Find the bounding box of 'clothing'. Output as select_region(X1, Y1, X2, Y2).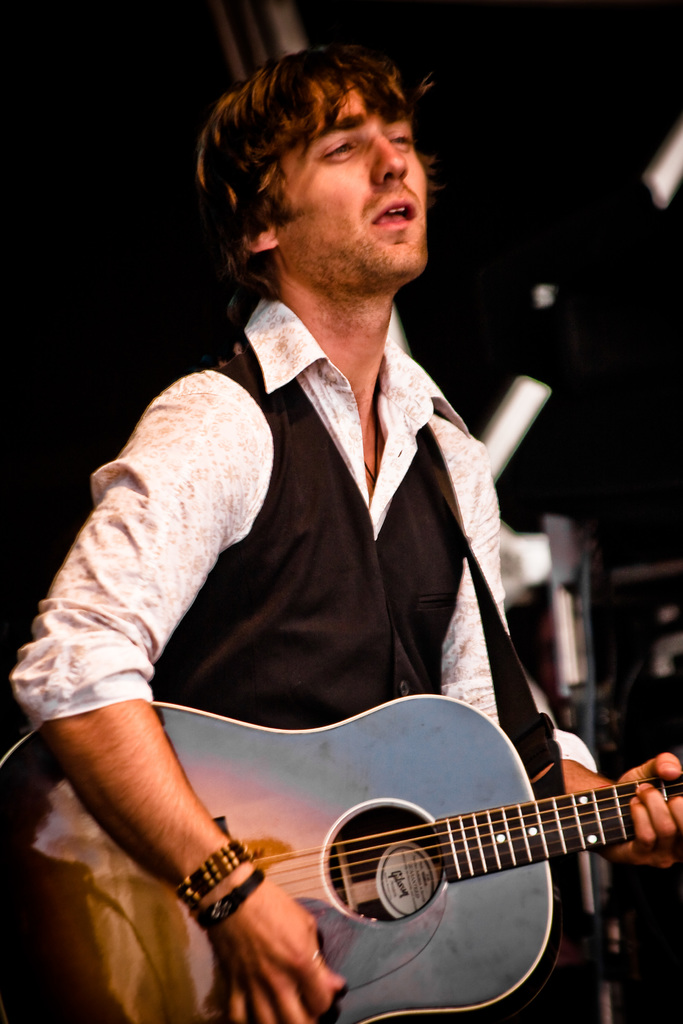
select_region(11, 294, 601, 773).
